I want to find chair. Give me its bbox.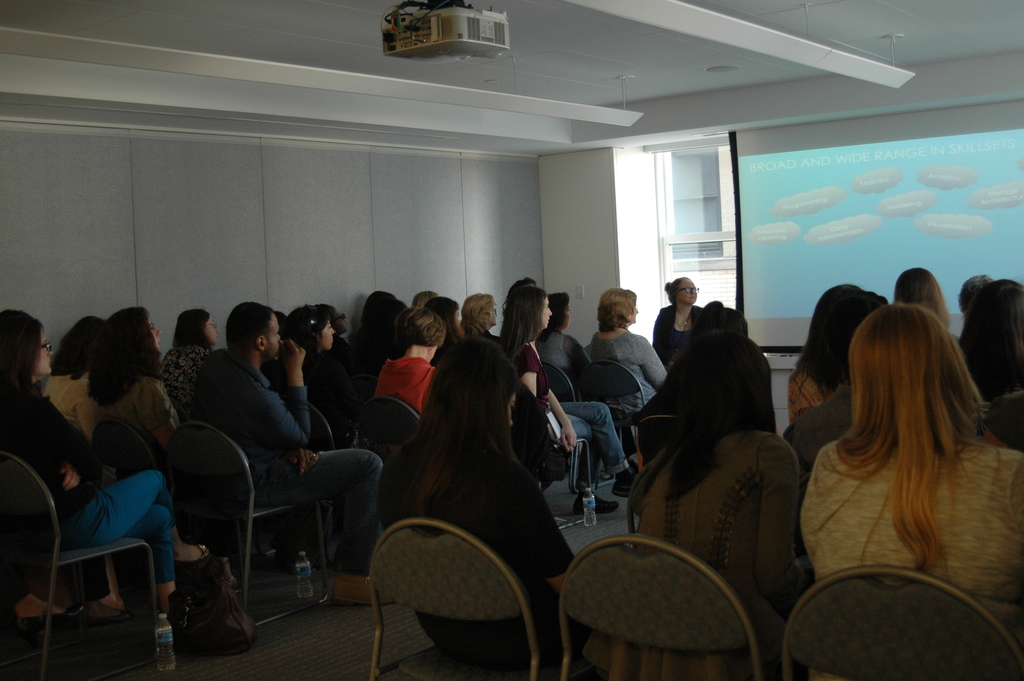
(left=344, top=507, right=573, bottom=669).
